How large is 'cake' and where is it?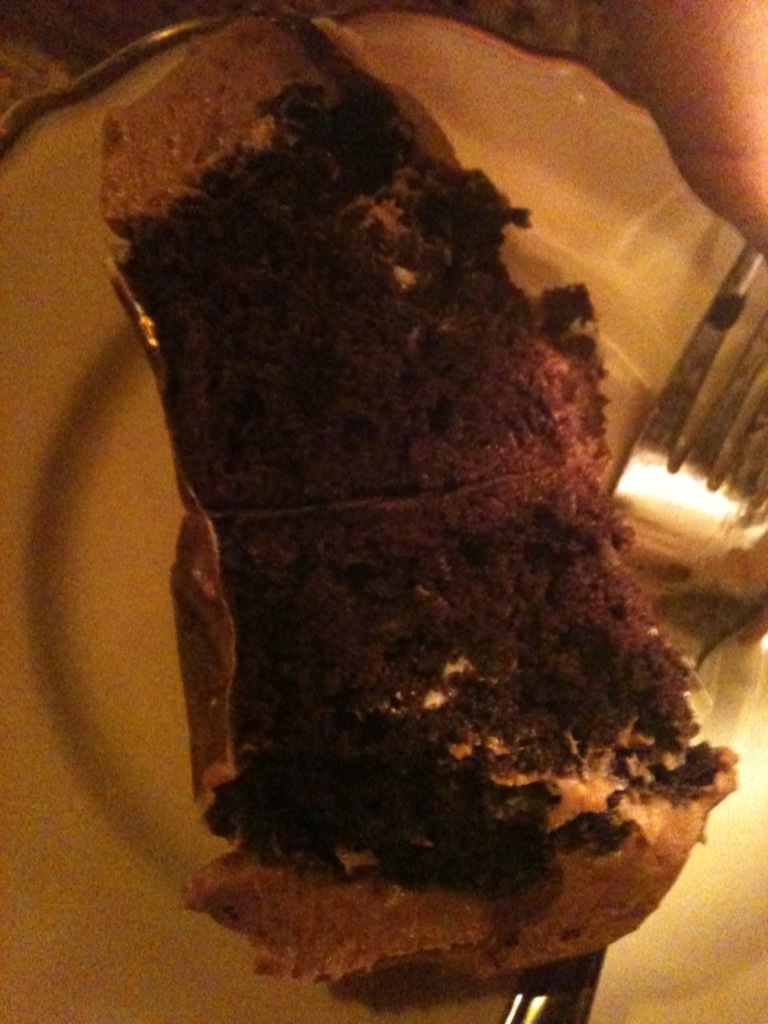
Bounding box: detection(74, 0, 699, 977).
